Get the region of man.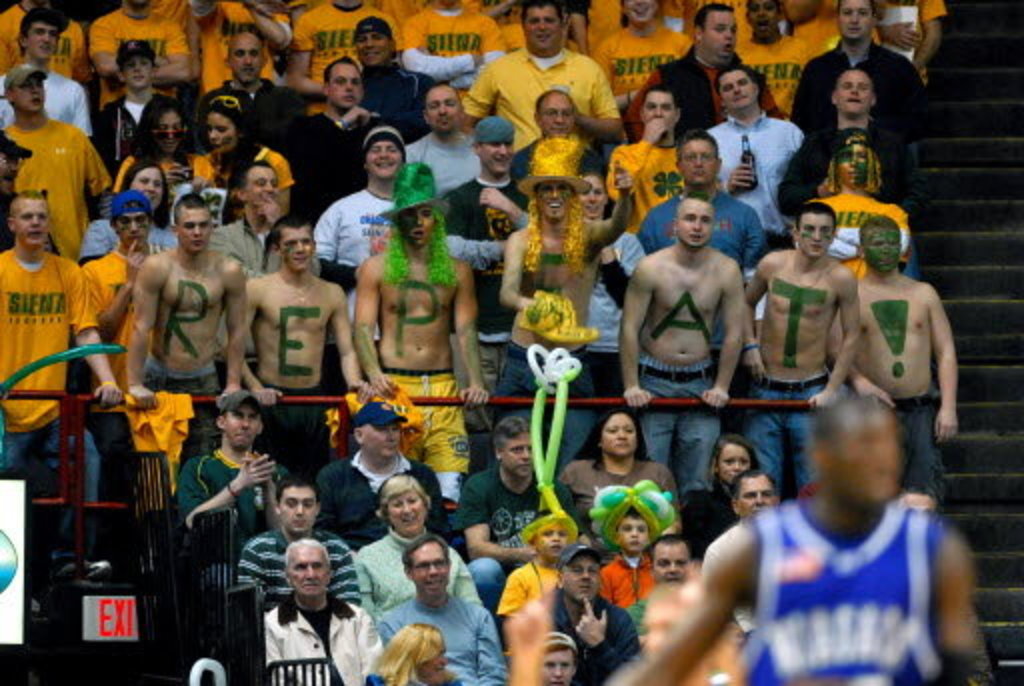
(594, 0, 696, 106).
